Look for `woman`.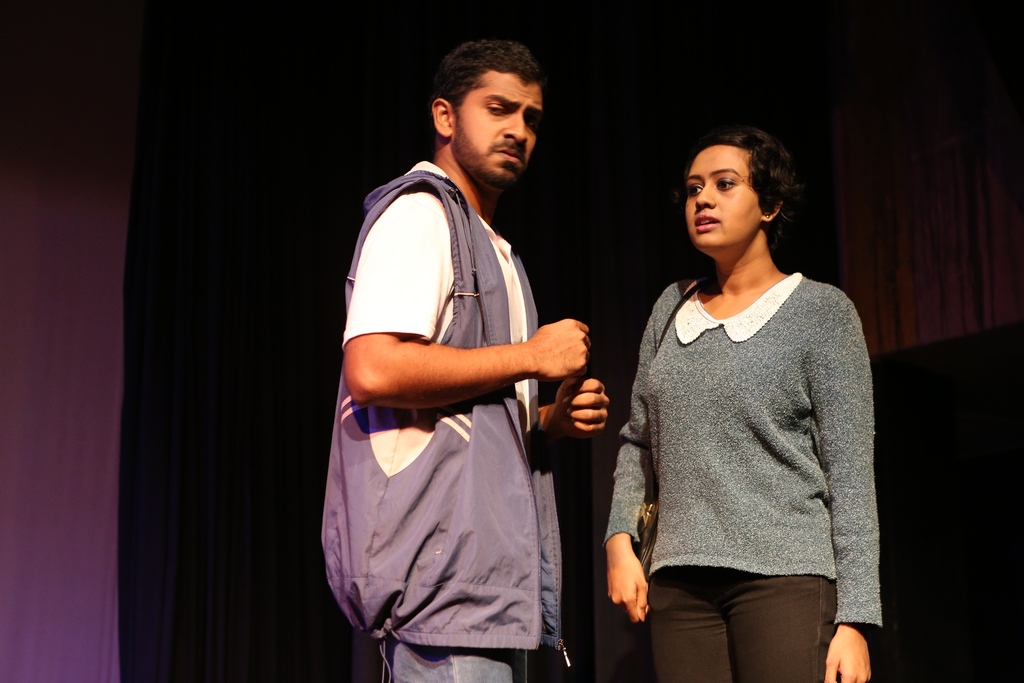
Found: Rect(579, 135, 930, 682).
